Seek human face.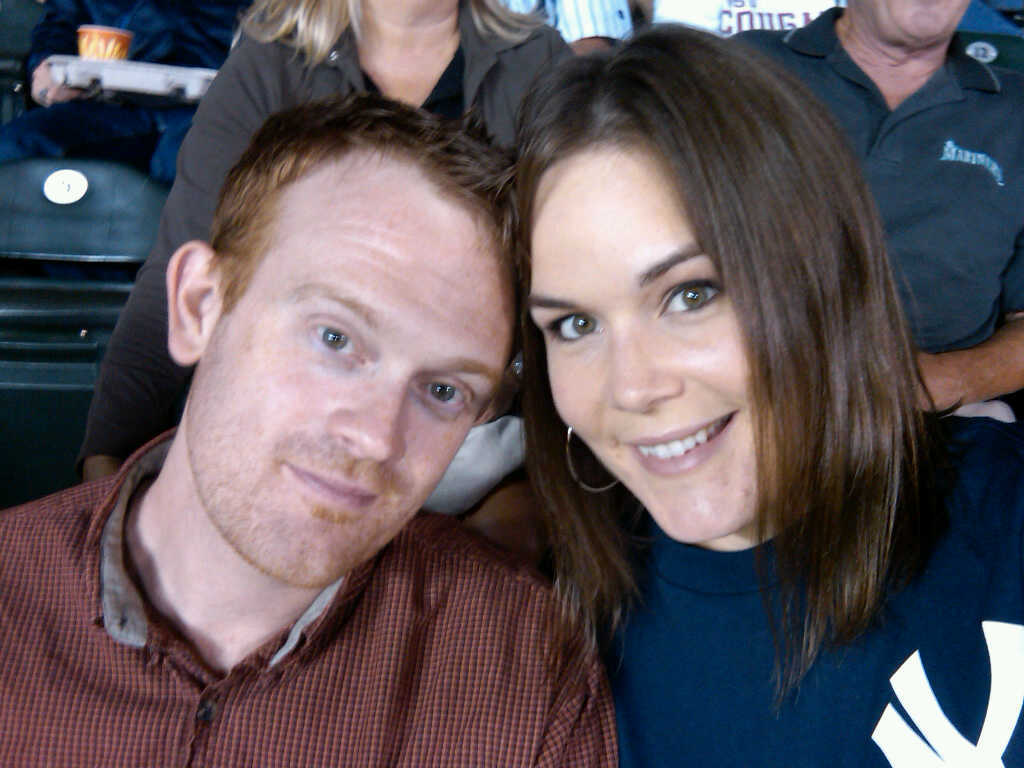
530, 132, 779, 540.
